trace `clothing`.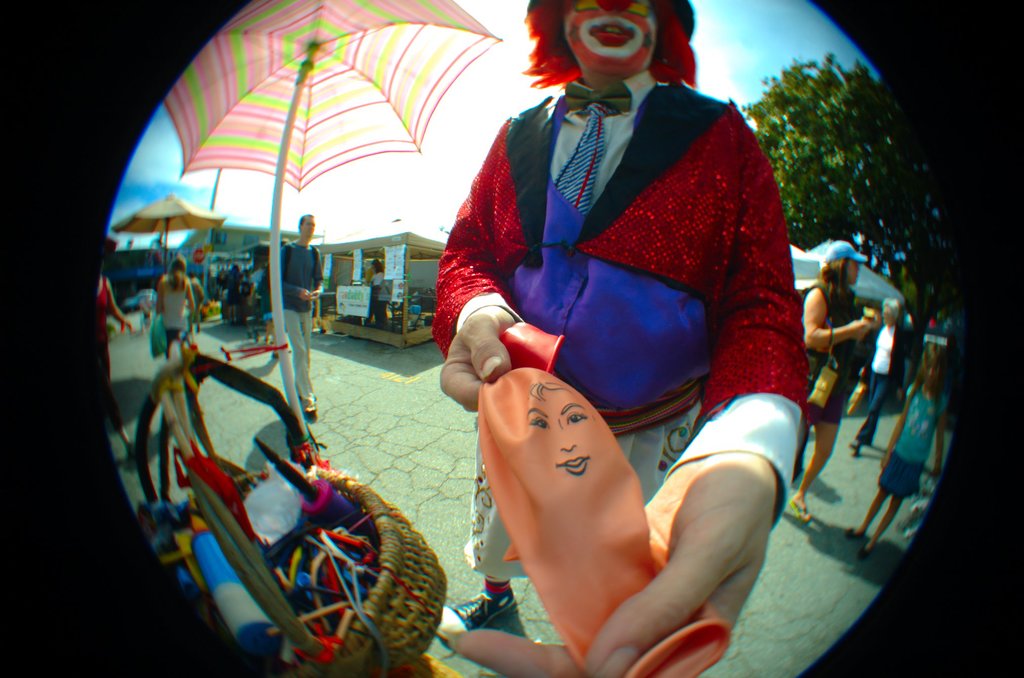
Traced to 785 272 893 439.
